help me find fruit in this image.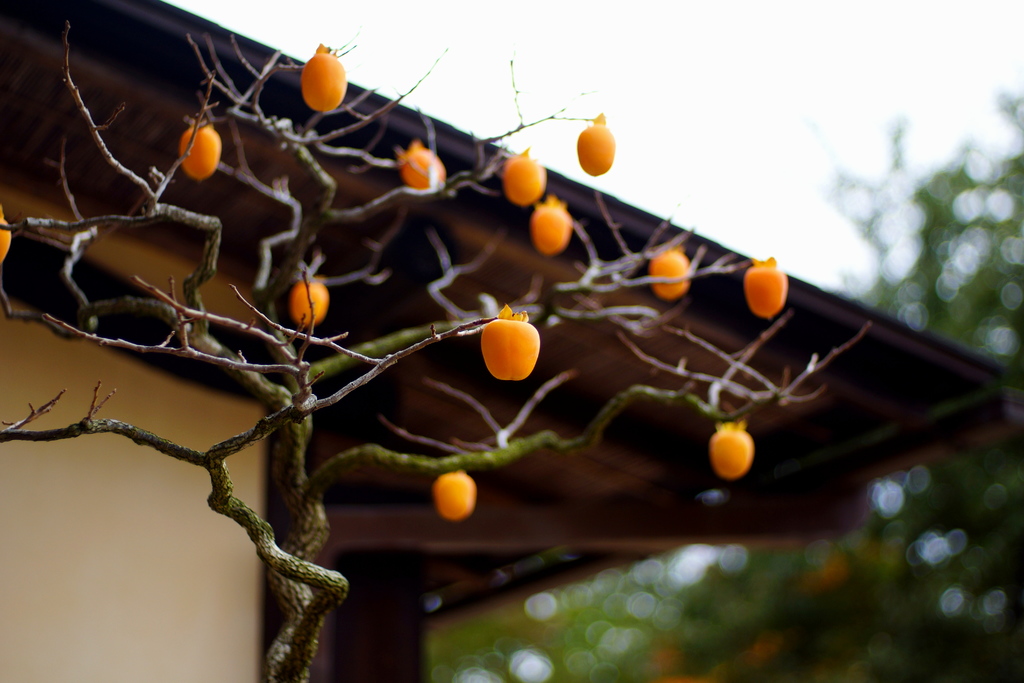
Found it: box=[288, 269, 333, 331].
